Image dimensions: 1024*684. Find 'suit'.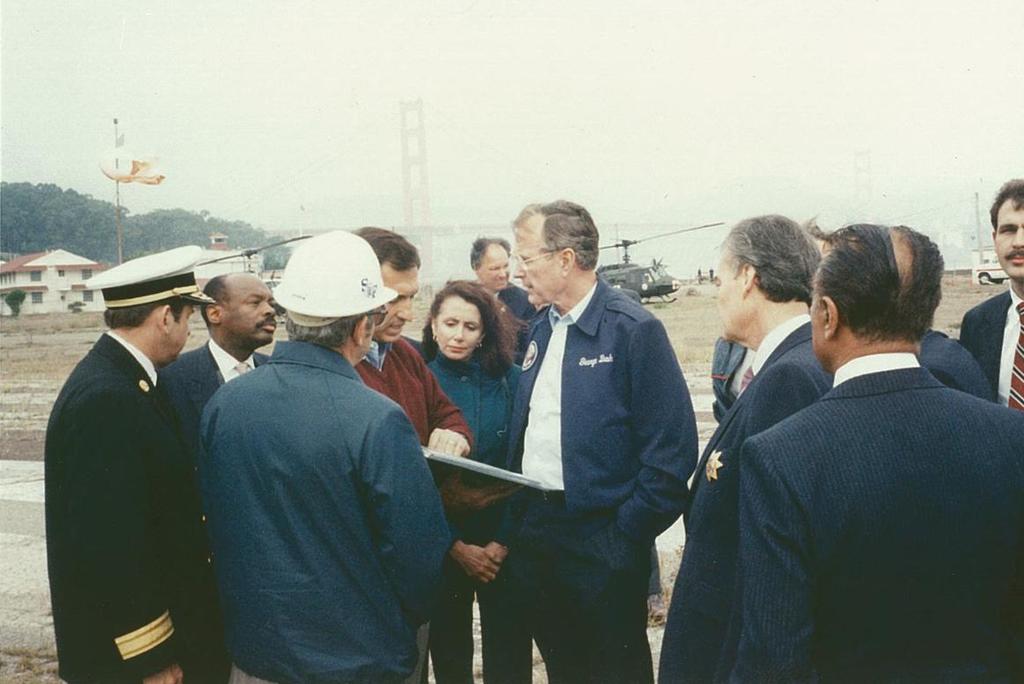
49 328 223 683.
